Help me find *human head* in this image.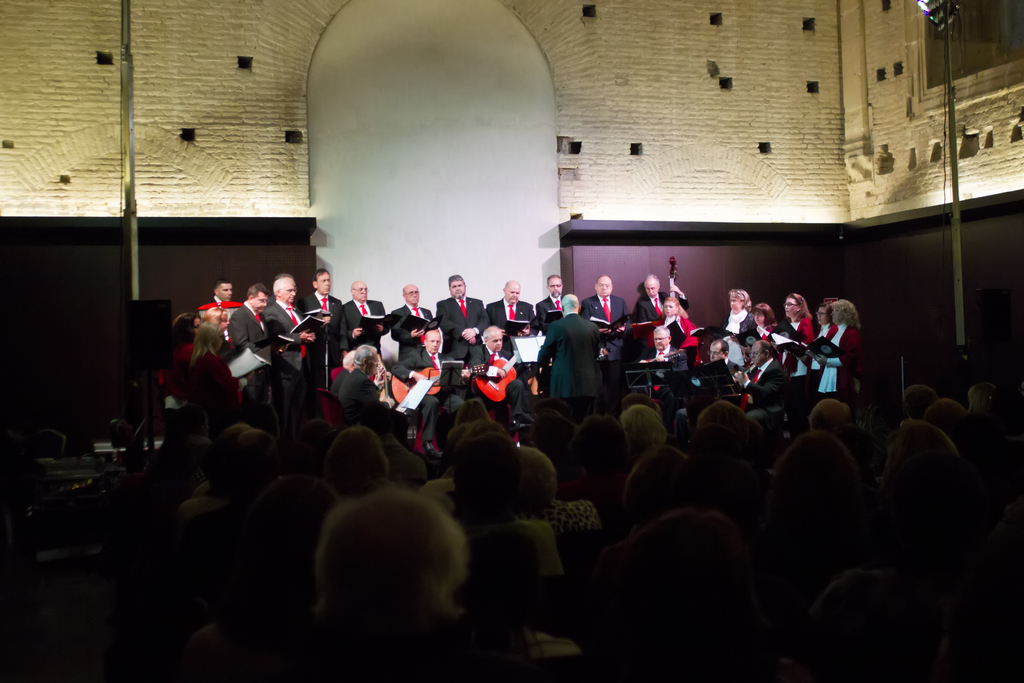
Found it: 212:277:230:302.
